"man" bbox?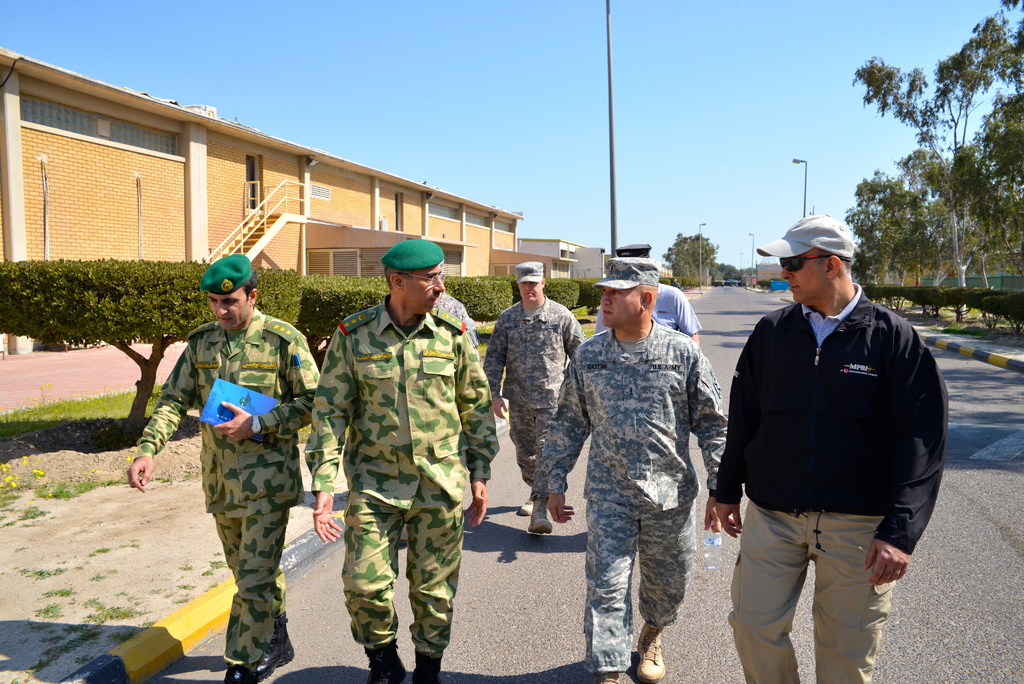
Rect(294, 233, 500, 673)
